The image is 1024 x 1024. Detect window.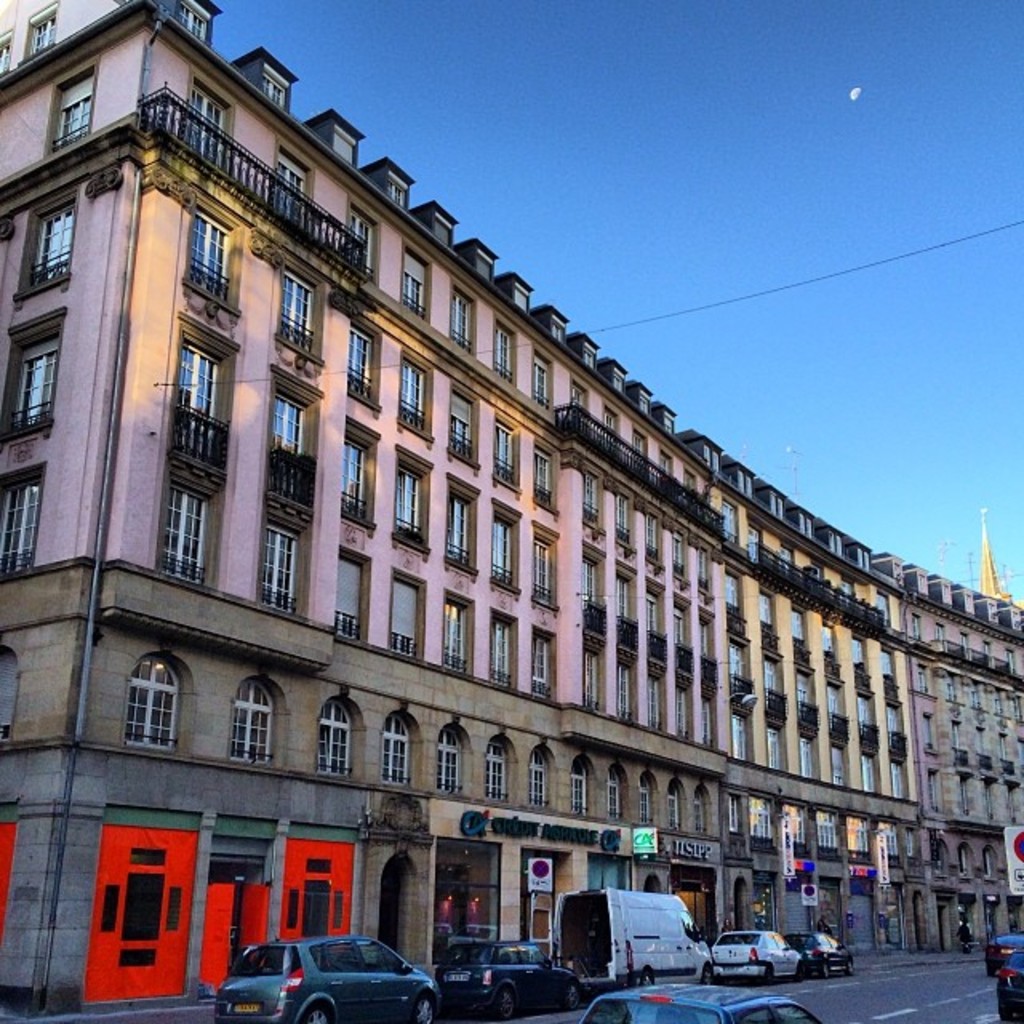
Detection: 859:650:901:712.
